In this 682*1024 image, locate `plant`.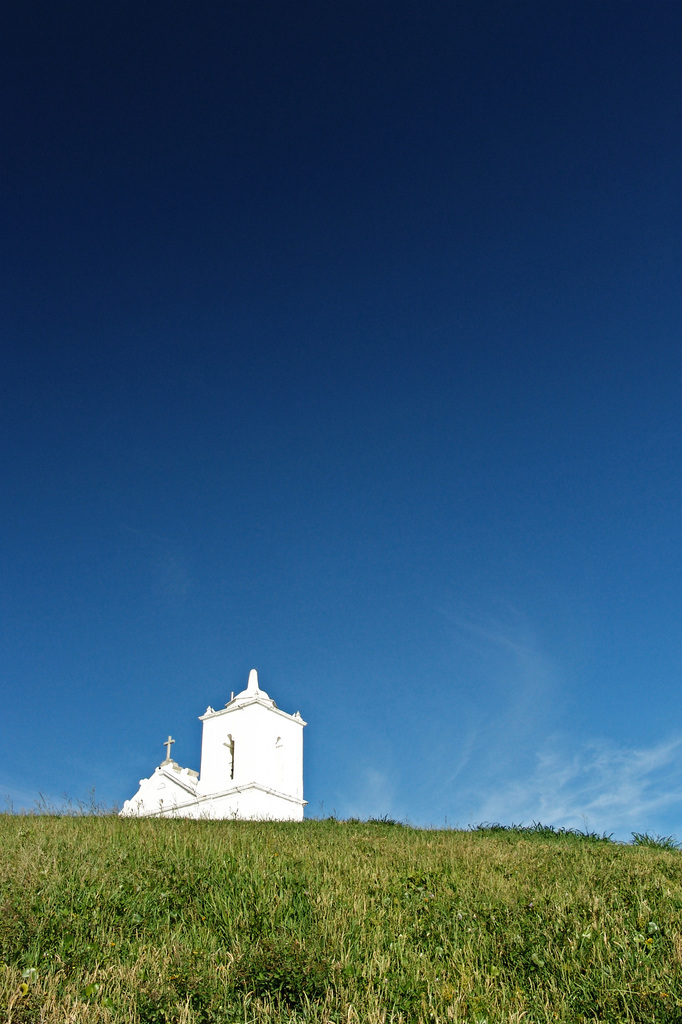
Bounding box: bbox=(323, 807, 414, 833).
